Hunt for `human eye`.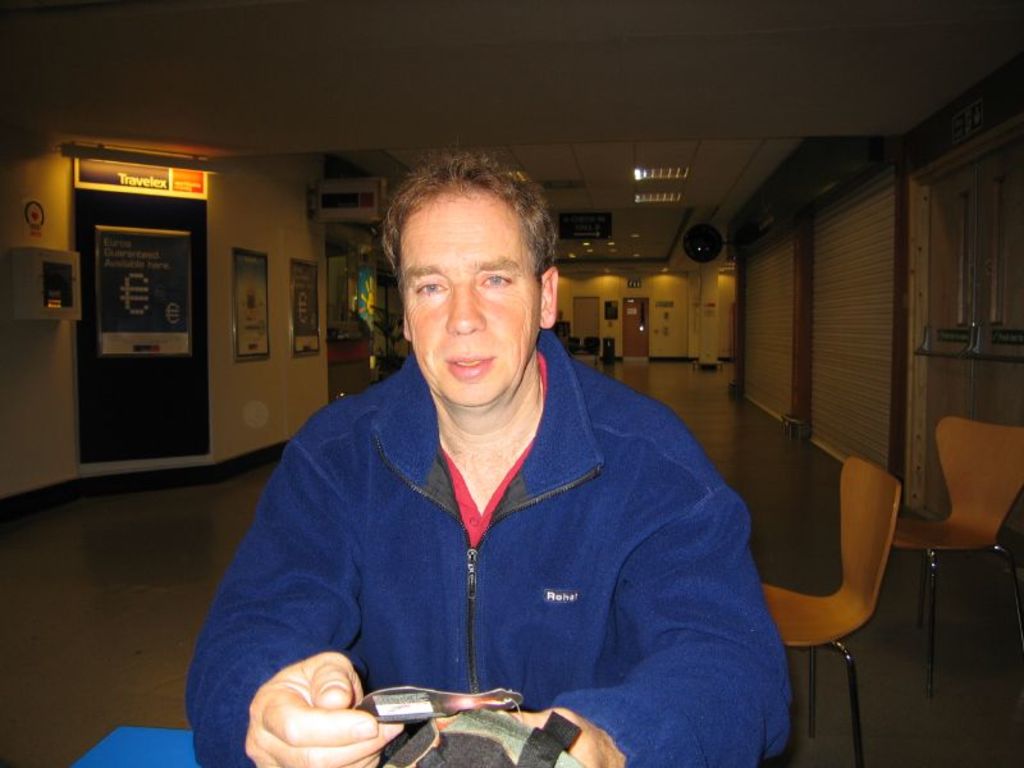
Hunted down at BBox(477, 274, 509, 287).
